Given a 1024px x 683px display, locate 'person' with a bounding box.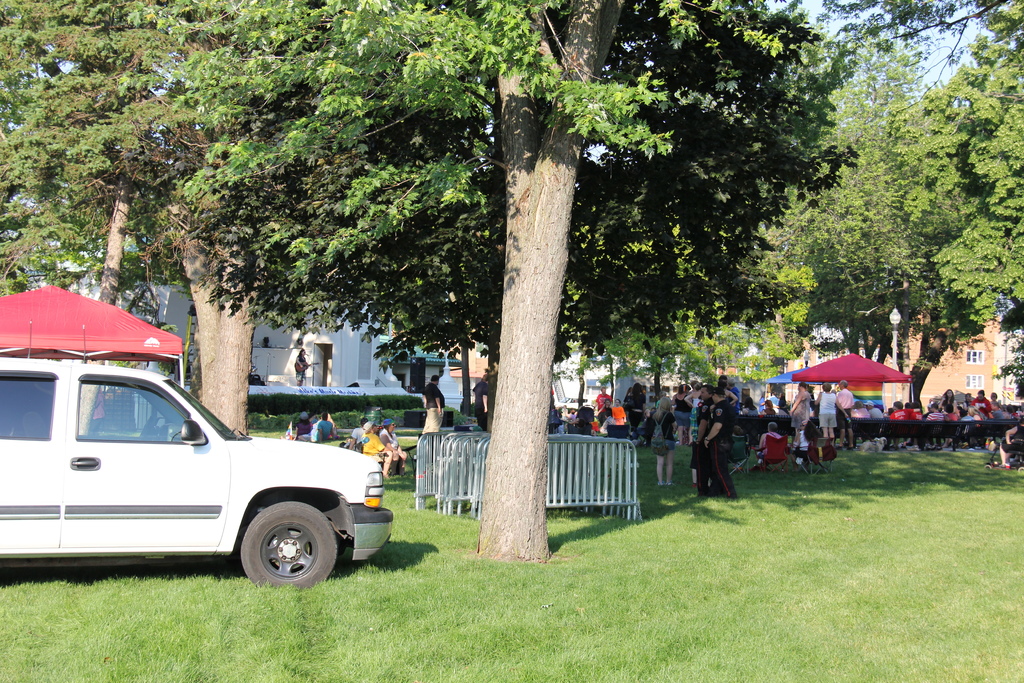
Located: x1=358 y1=420 x2=399 y2=488.
